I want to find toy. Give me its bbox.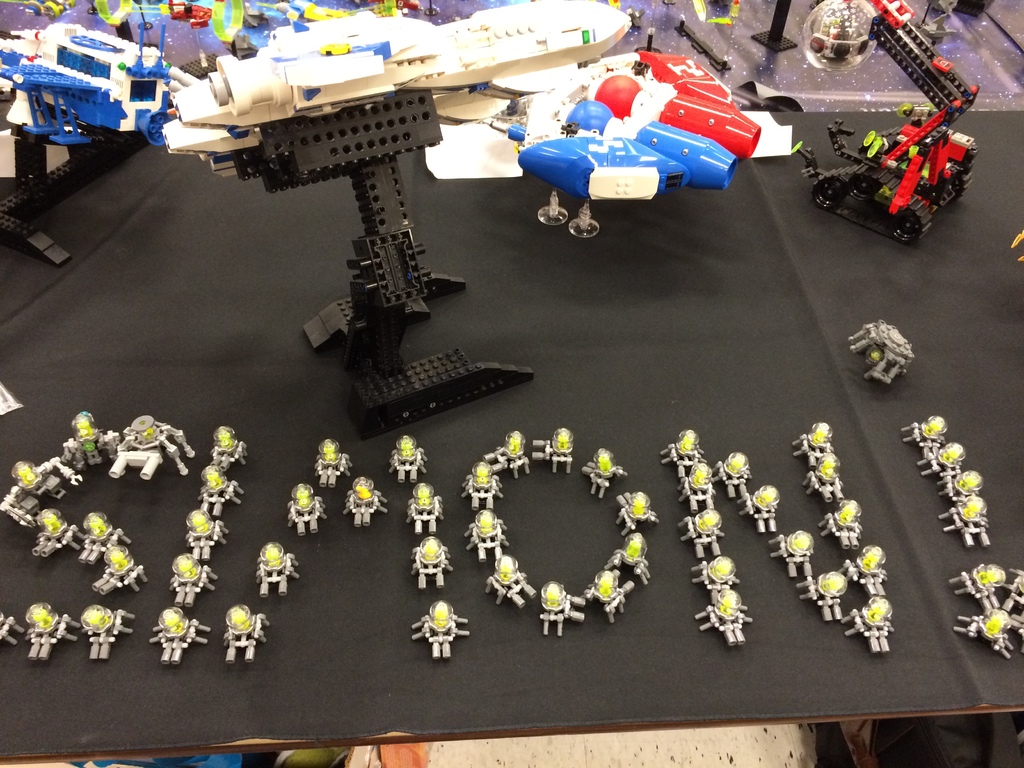
<box>660,429,705,477</box>.
